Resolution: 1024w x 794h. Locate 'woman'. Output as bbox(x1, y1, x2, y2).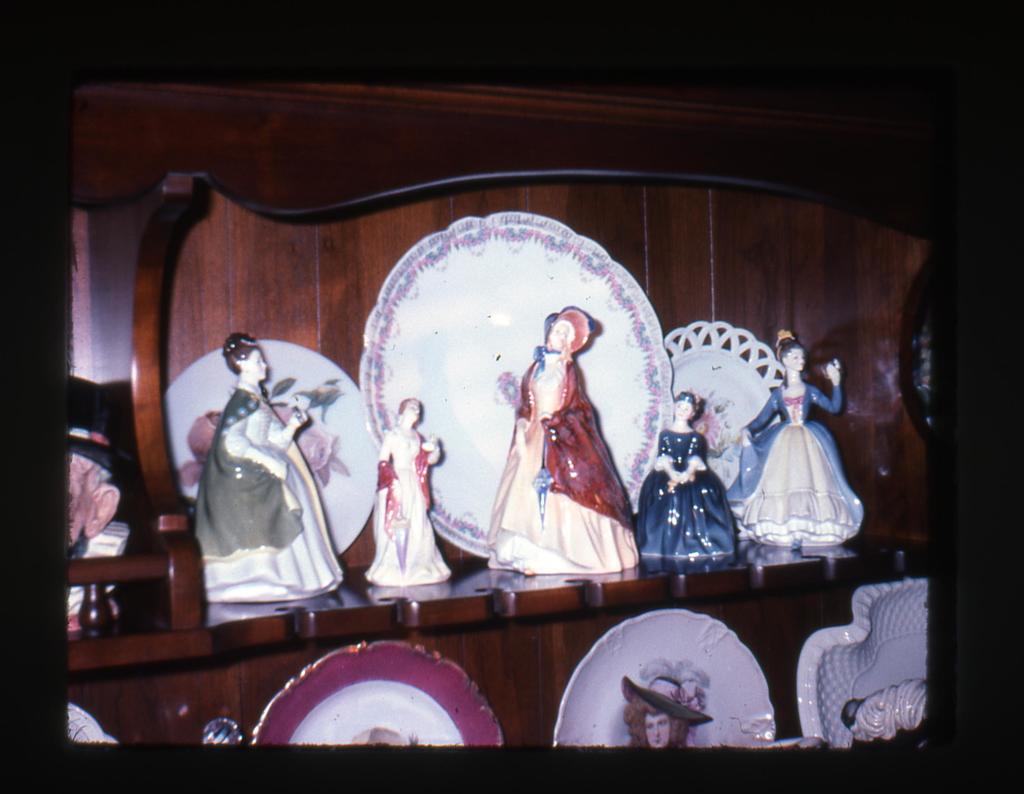
bbox(192, 331, 345, 604).
